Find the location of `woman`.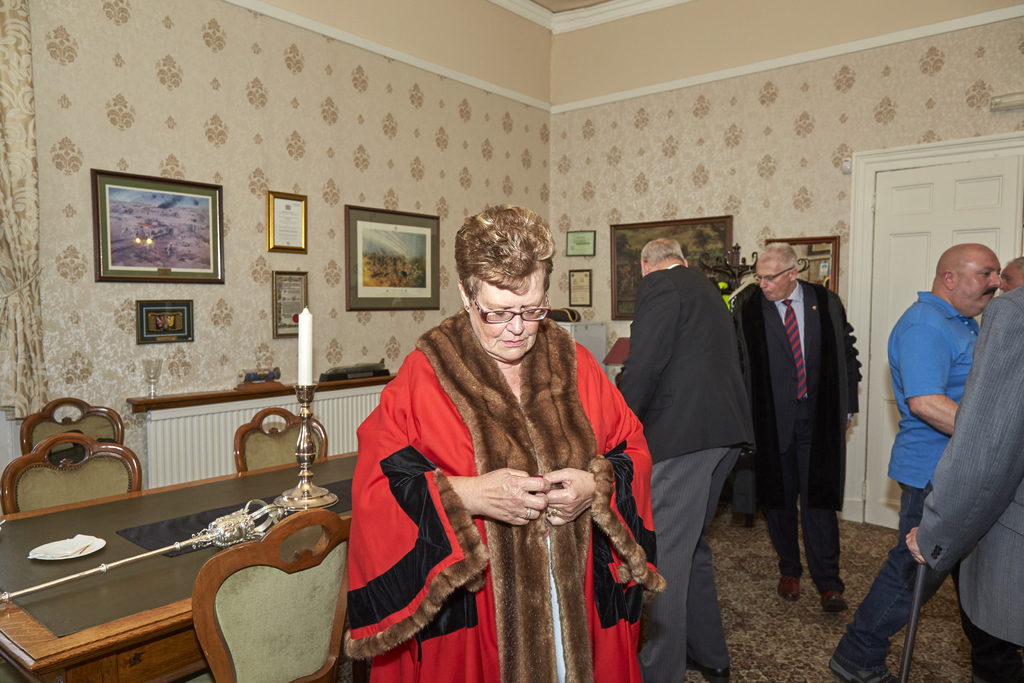
Location: (345, 206, 664, 682).
